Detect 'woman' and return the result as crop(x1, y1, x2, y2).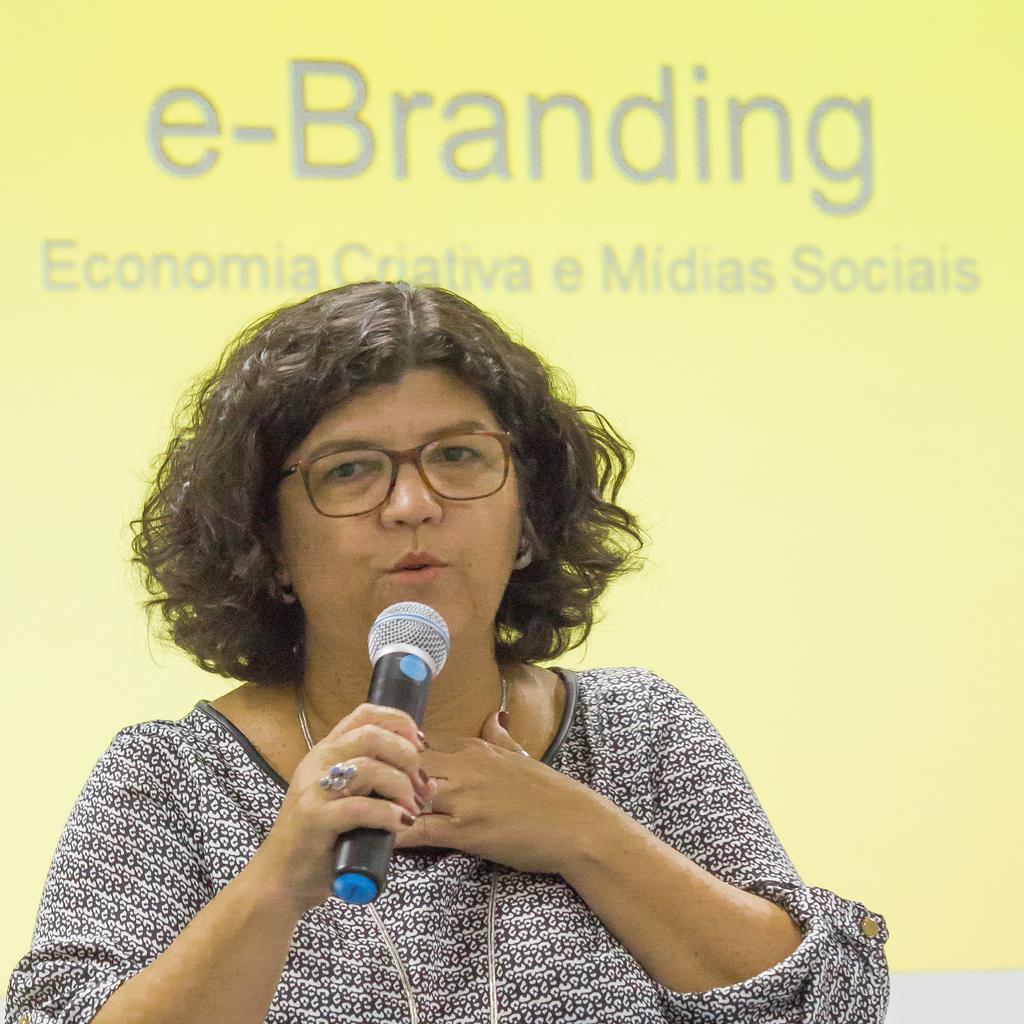
crop(4, 243, 888, 1023).
